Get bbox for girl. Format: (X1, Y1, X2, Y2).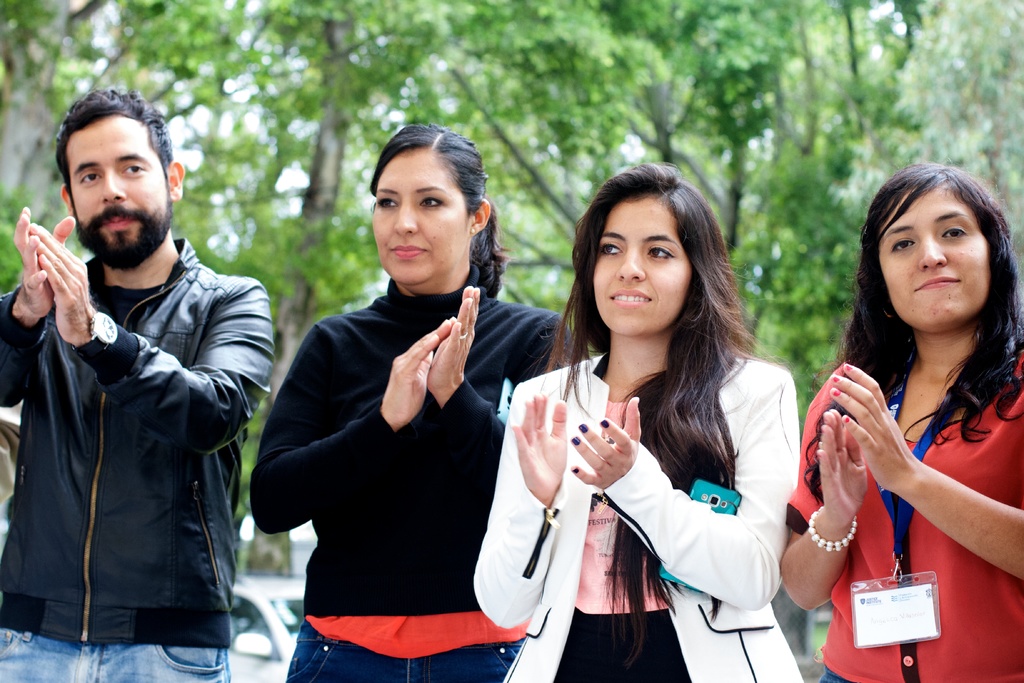
(252, 122, 596, 679).
